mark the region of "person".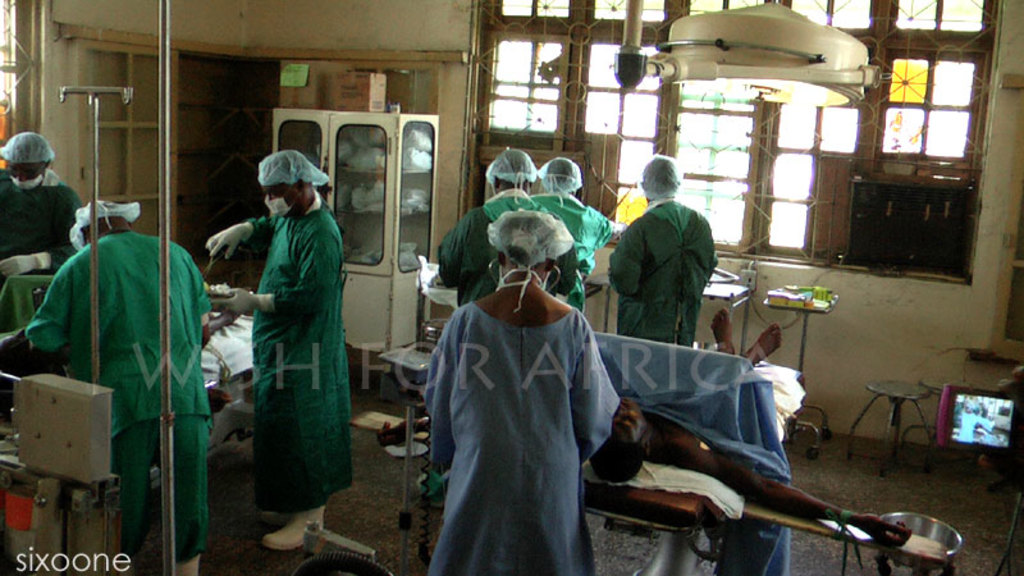
Region: 220, 132, 344, 548.
